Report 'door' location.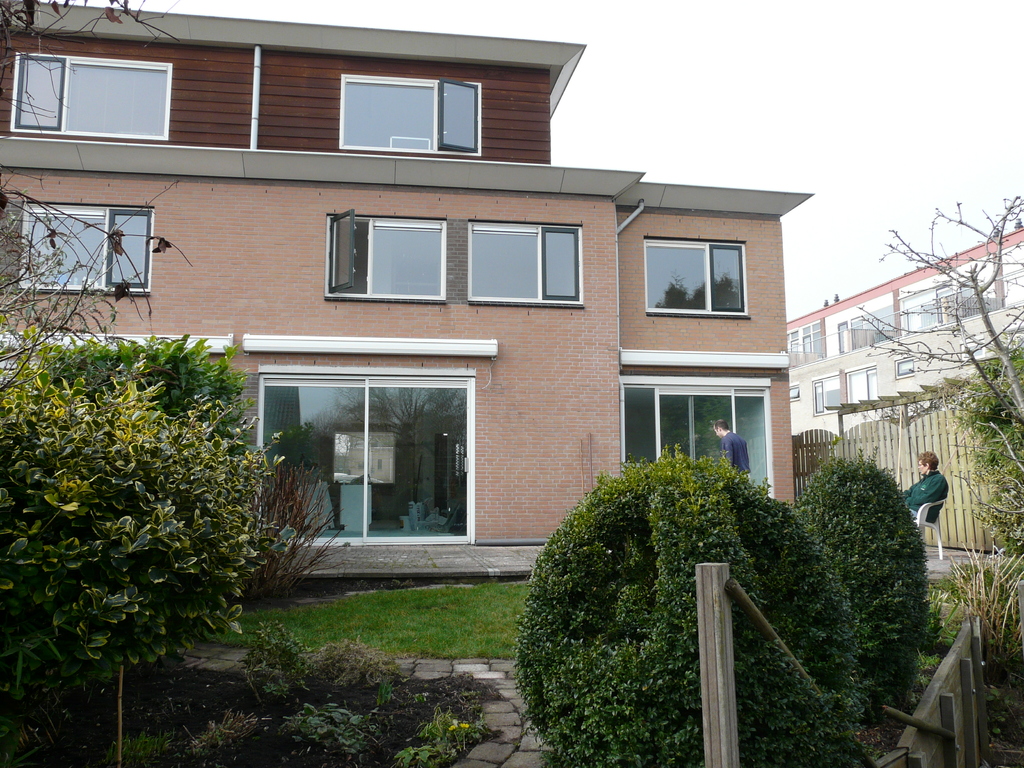
Report: x1=651 y1=388 x2=692 y2=472.
